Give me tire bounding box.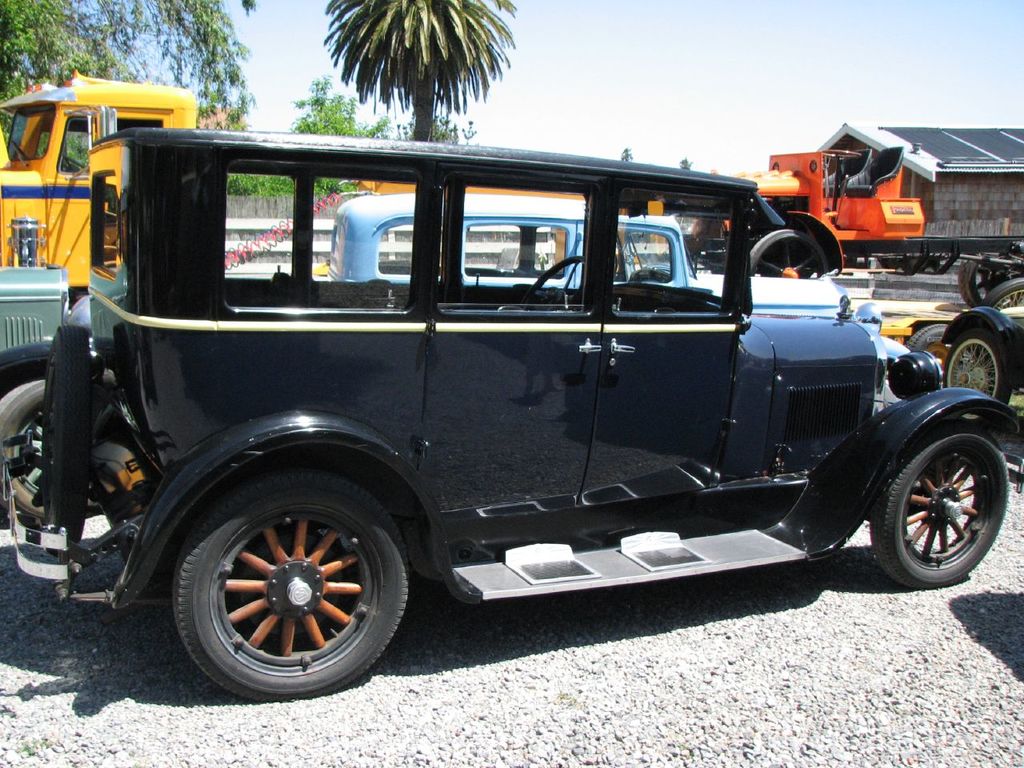
{"left": 942, "top": 329, "right": 1014, "bottom": 425}.
